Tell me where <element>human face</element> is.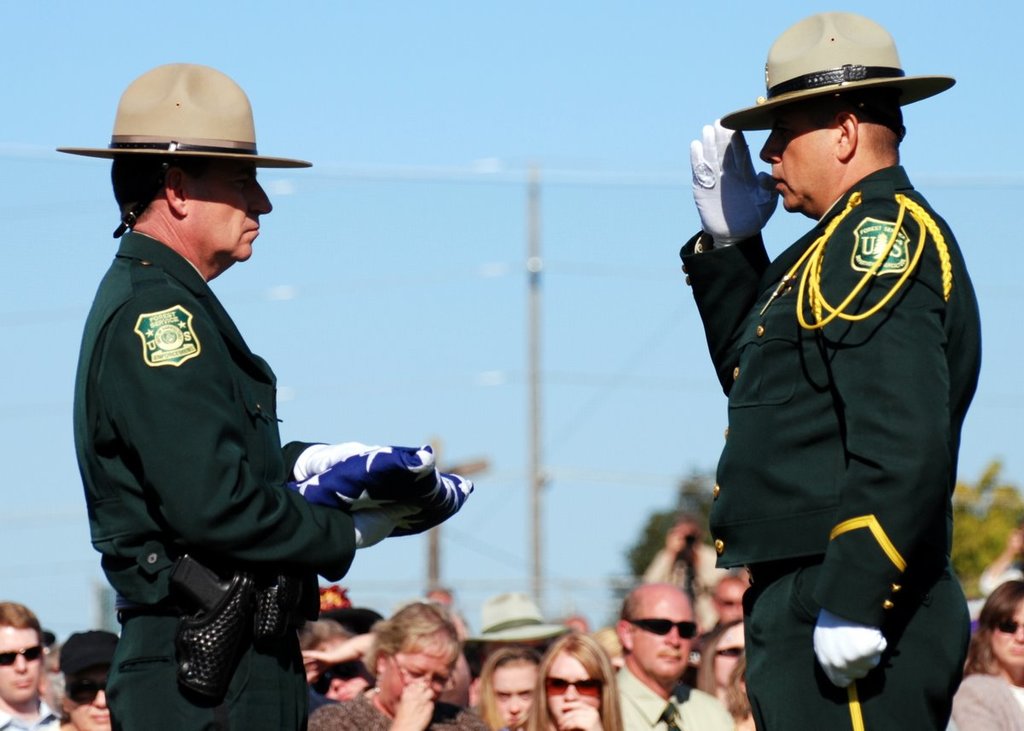
<element>human face</element> is at box(997, 598, 1023, 684).
